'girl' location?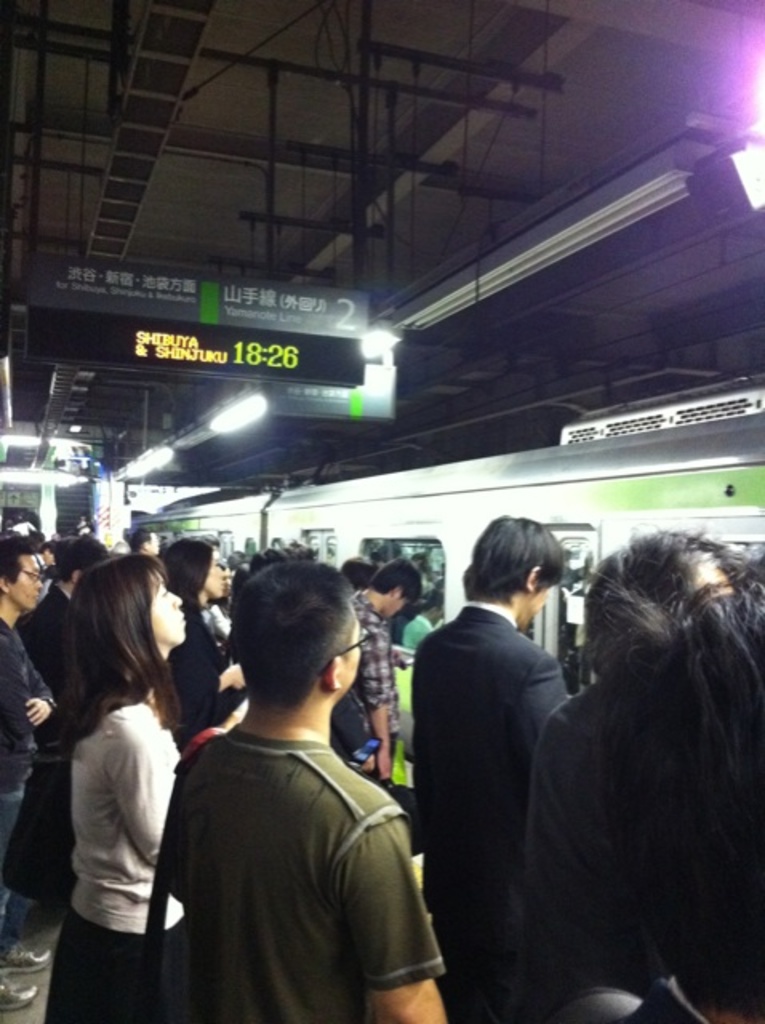
l=42, t=550, r=186, b=1022
